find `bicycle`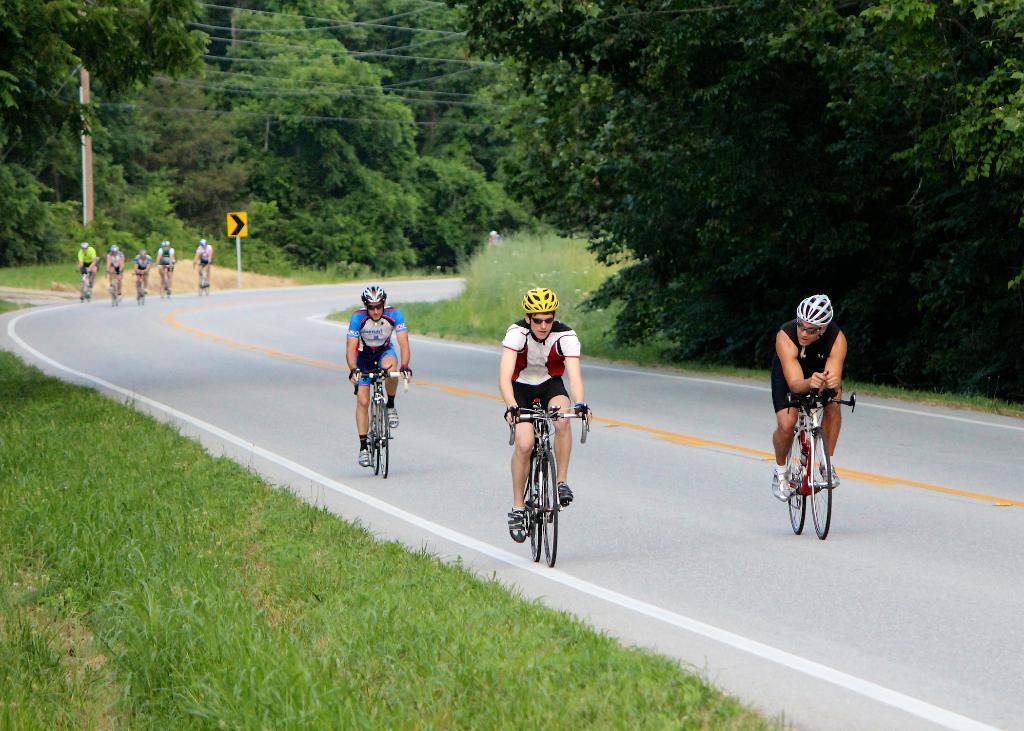
select_region(193, 261, 211, 296)
